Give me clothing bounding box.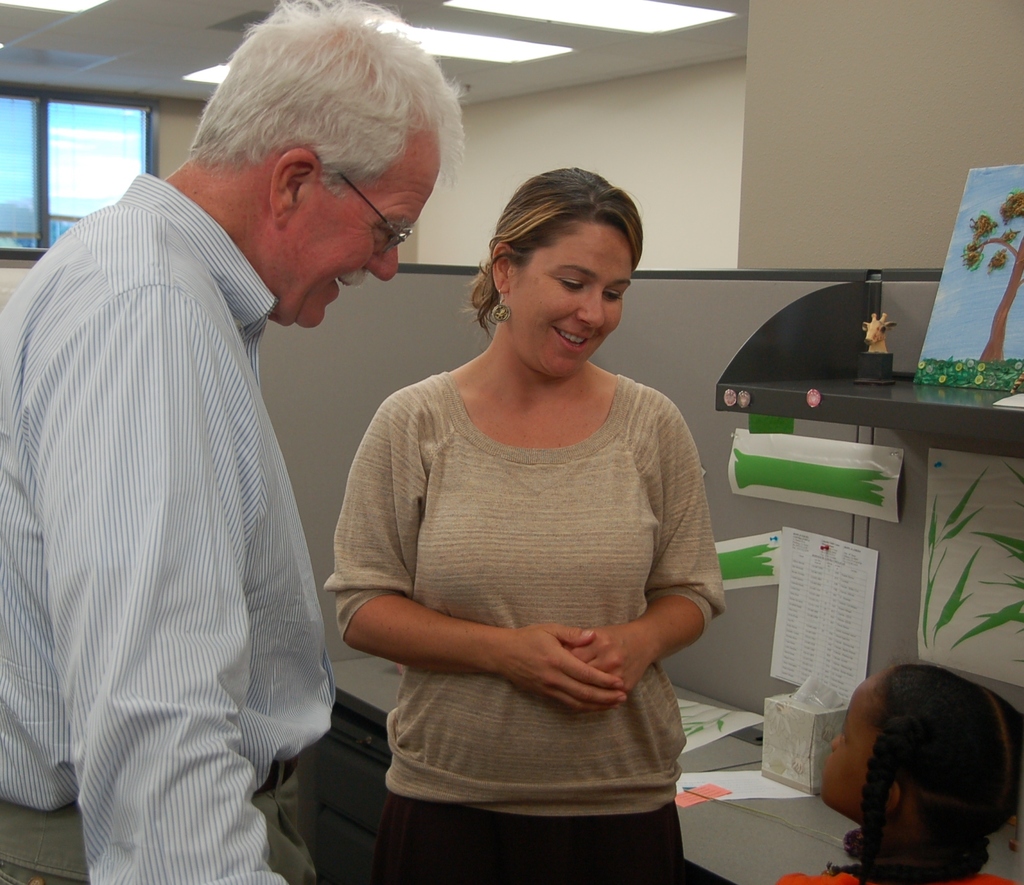
[351,302,730,841].
